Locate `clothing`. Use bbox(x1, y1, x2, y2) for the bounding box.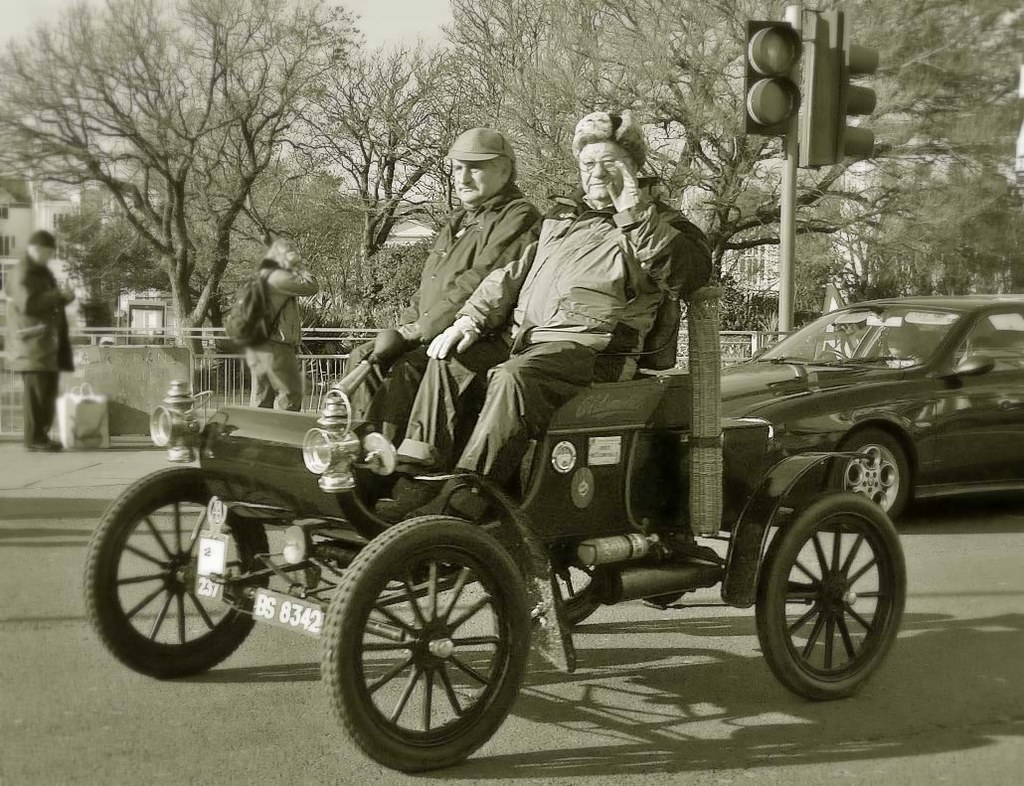
bbox(388, 178, 713, 524).
